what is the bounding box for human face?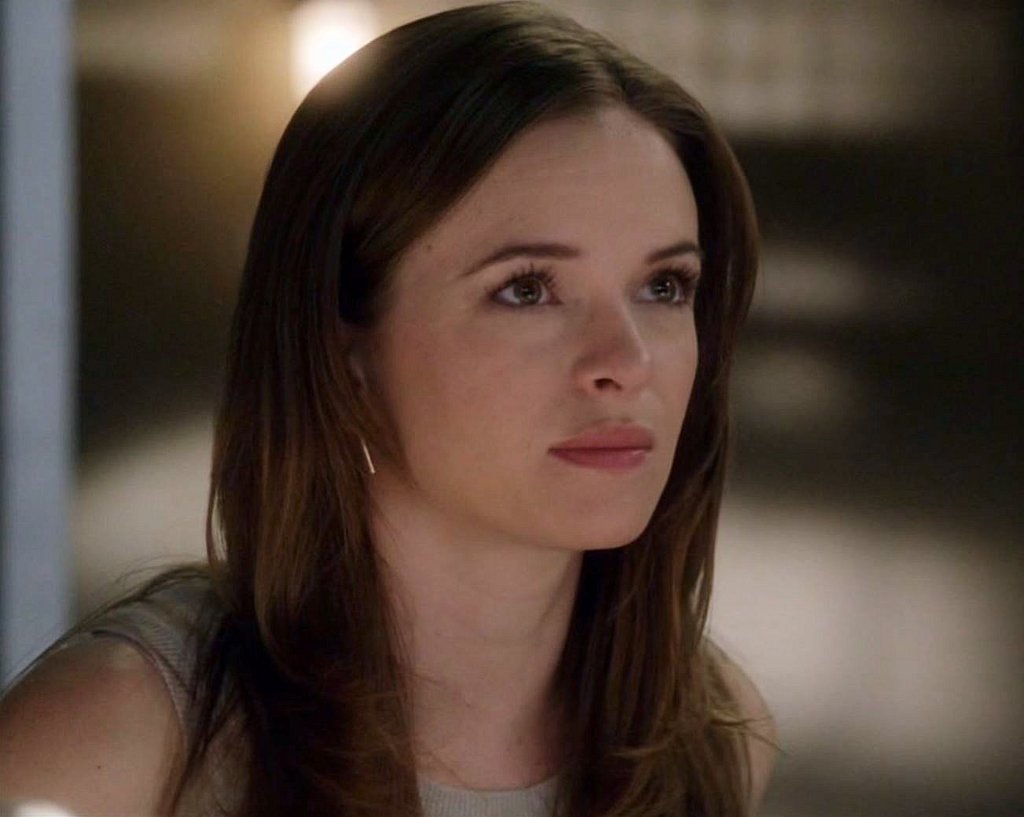
{"left": 375, "top": 101, "right": 727, "bottom": 556}.
